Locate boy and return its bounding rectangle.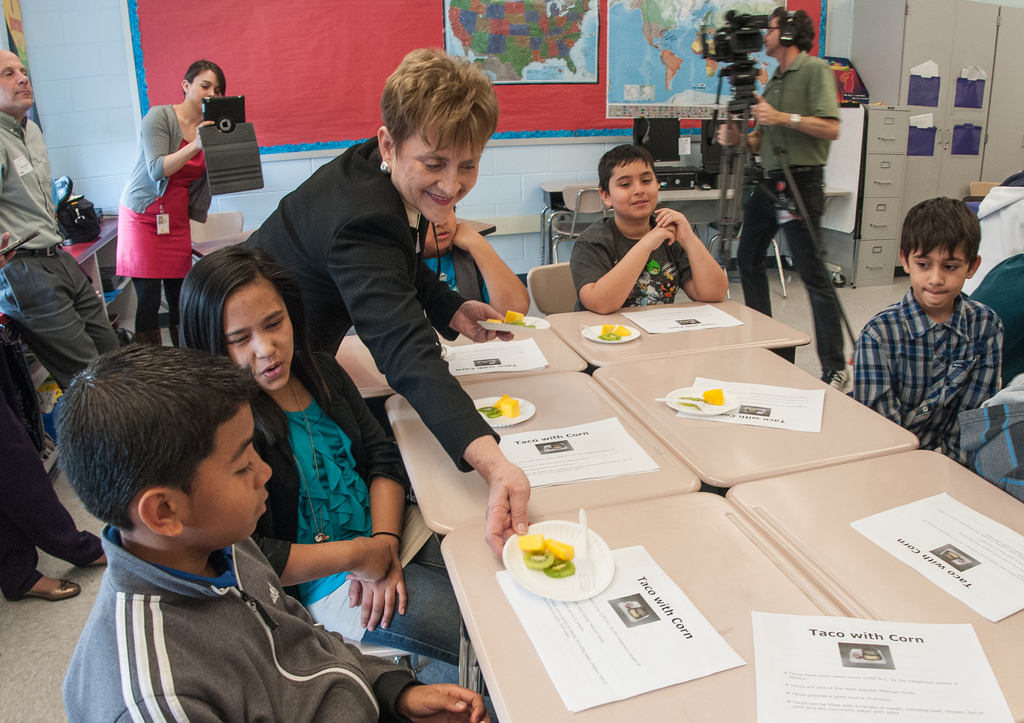
left=10, top=335, right=388, bottom=696.
